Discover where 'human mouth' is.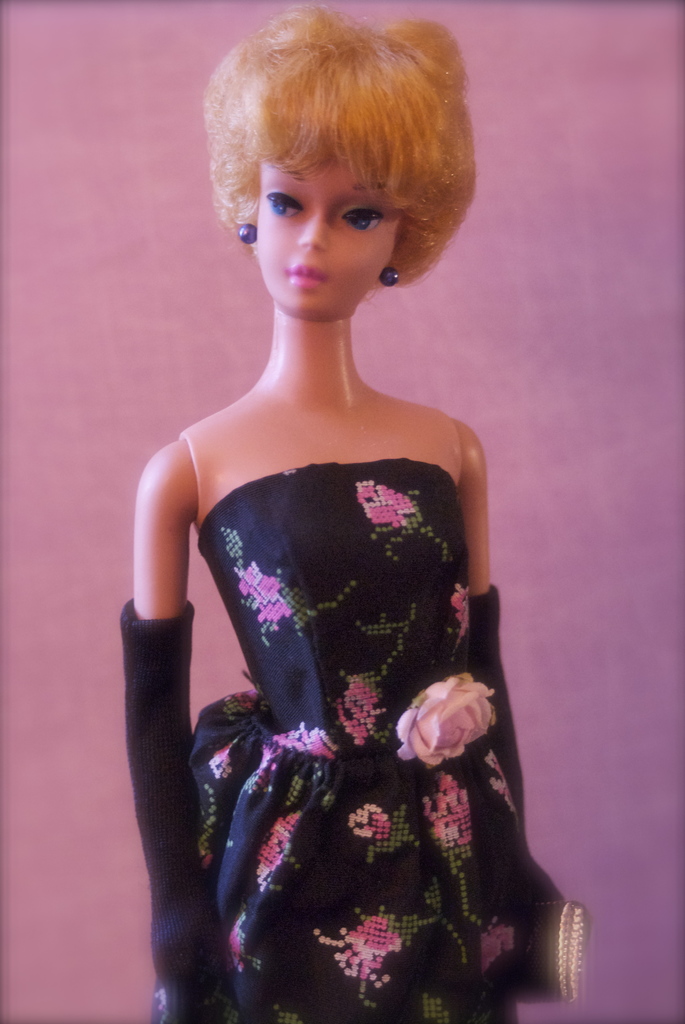
Discovered at pyautogui.locateOnScreen(281, 256, 331, 294).
